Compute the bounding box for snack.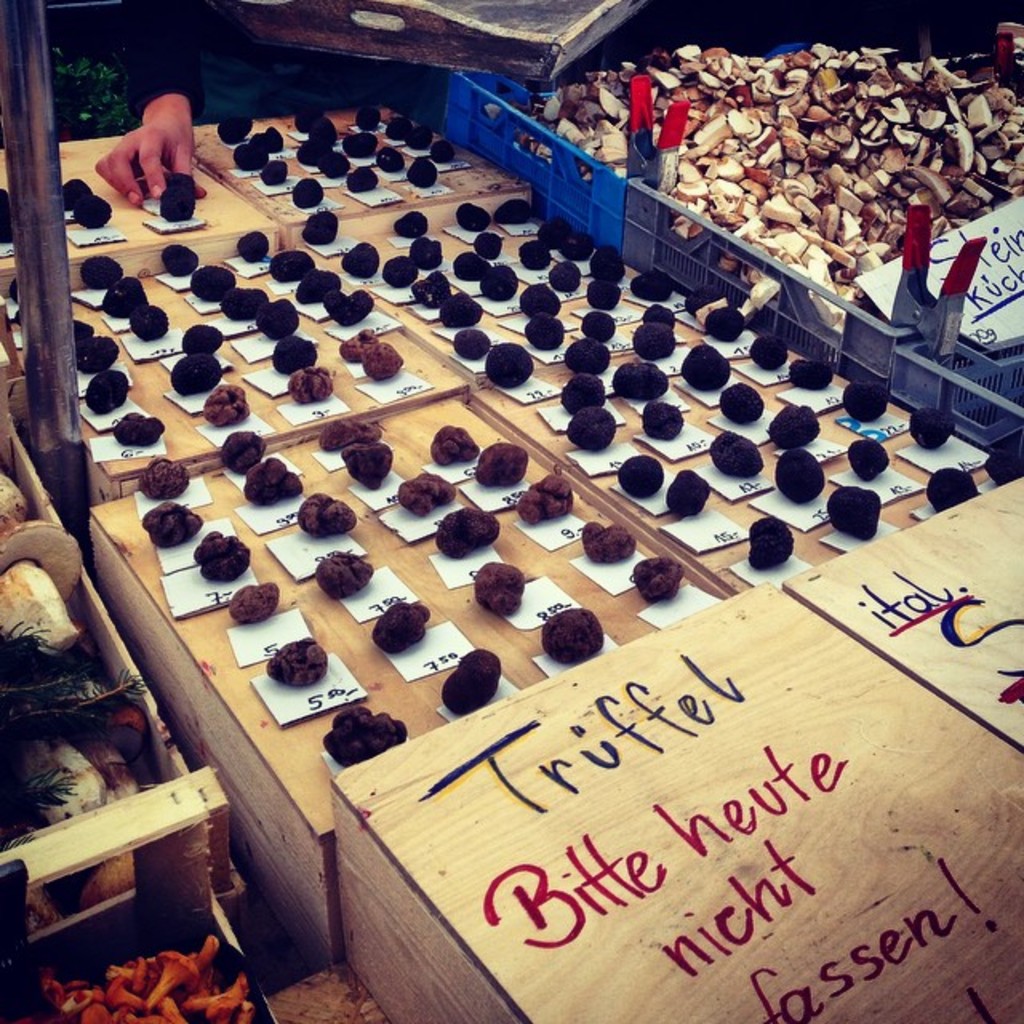
[387,117,416,138].
